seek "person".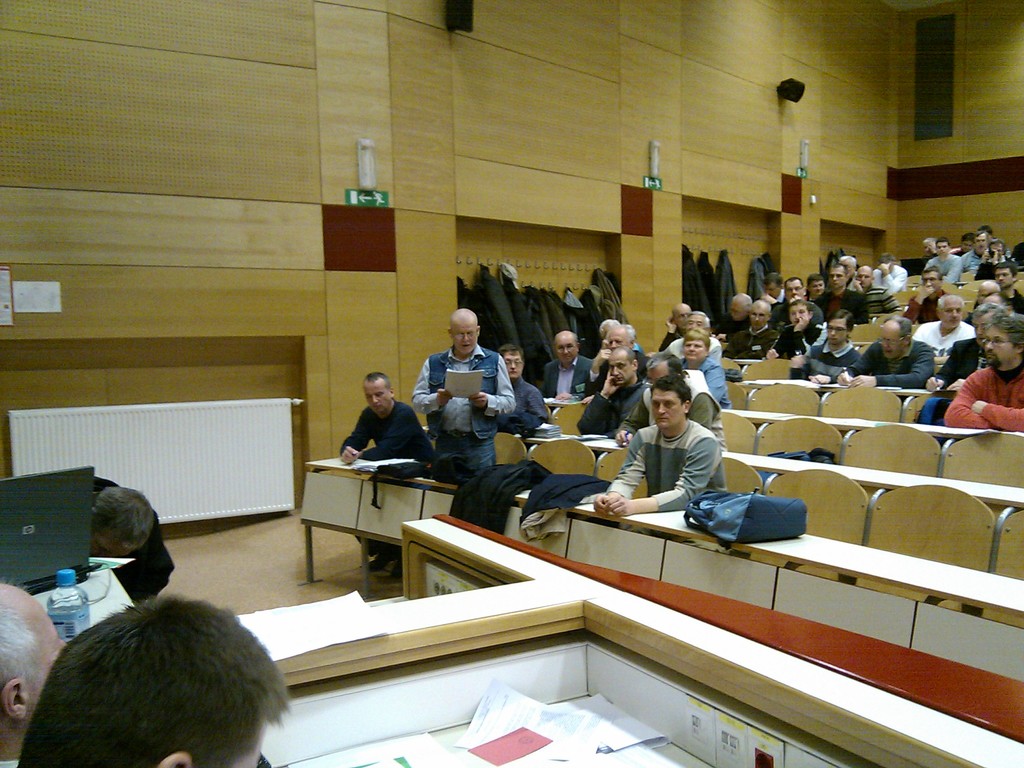
<region>92, 477, 175, 602</region>.
